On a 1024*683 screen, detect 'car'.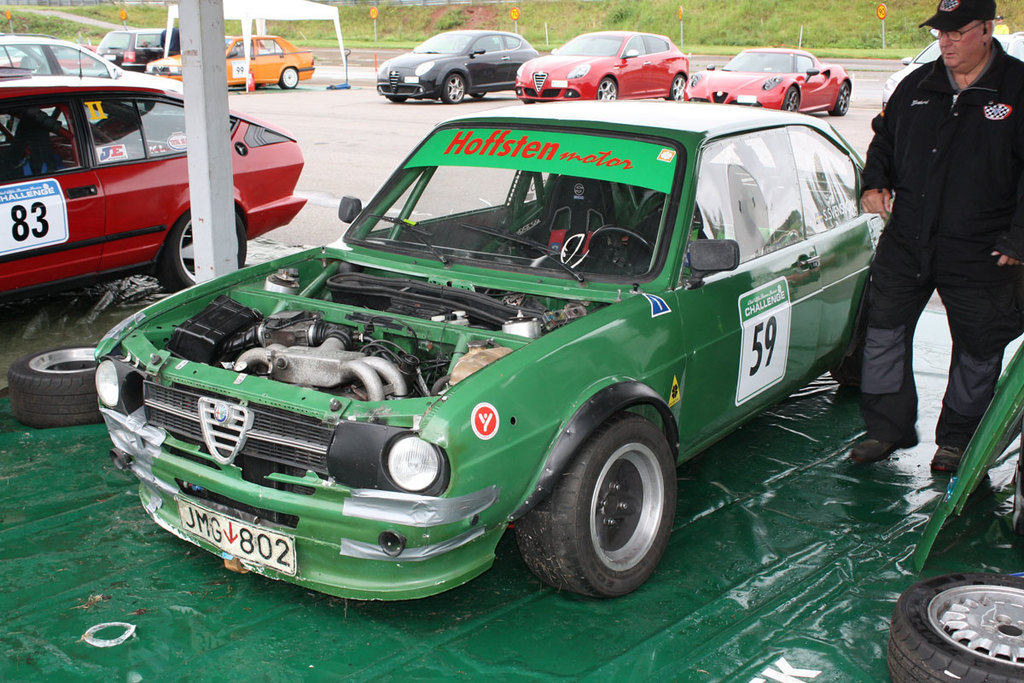
{"left": 514, "top": 29, "right": 694, "bottom": 102}.
